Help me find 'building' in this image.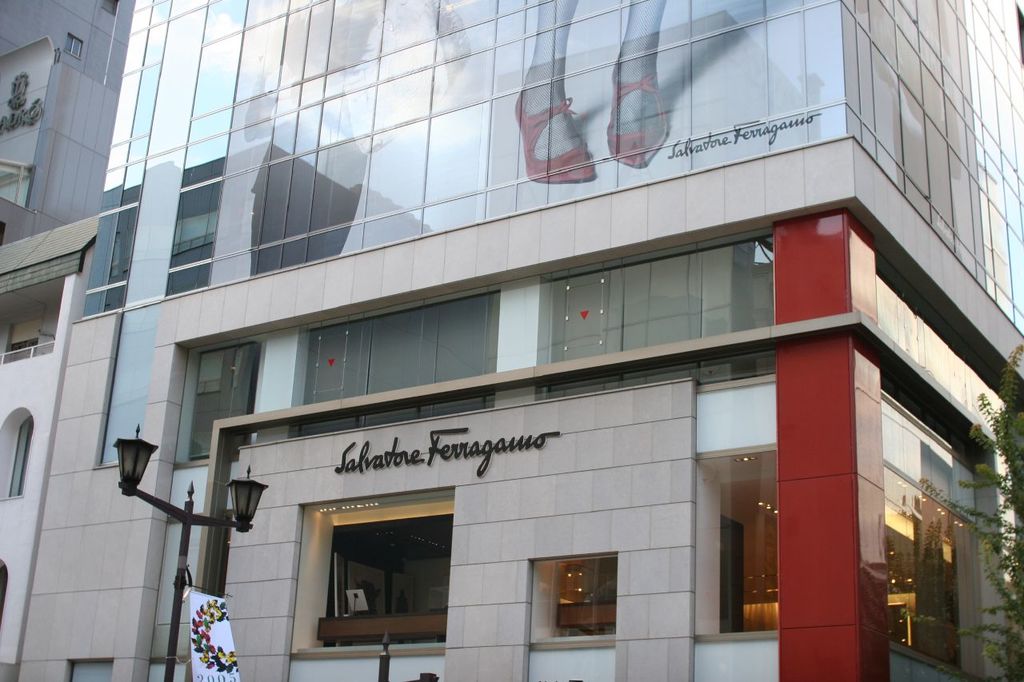
Found it: 0:0:138:243.
